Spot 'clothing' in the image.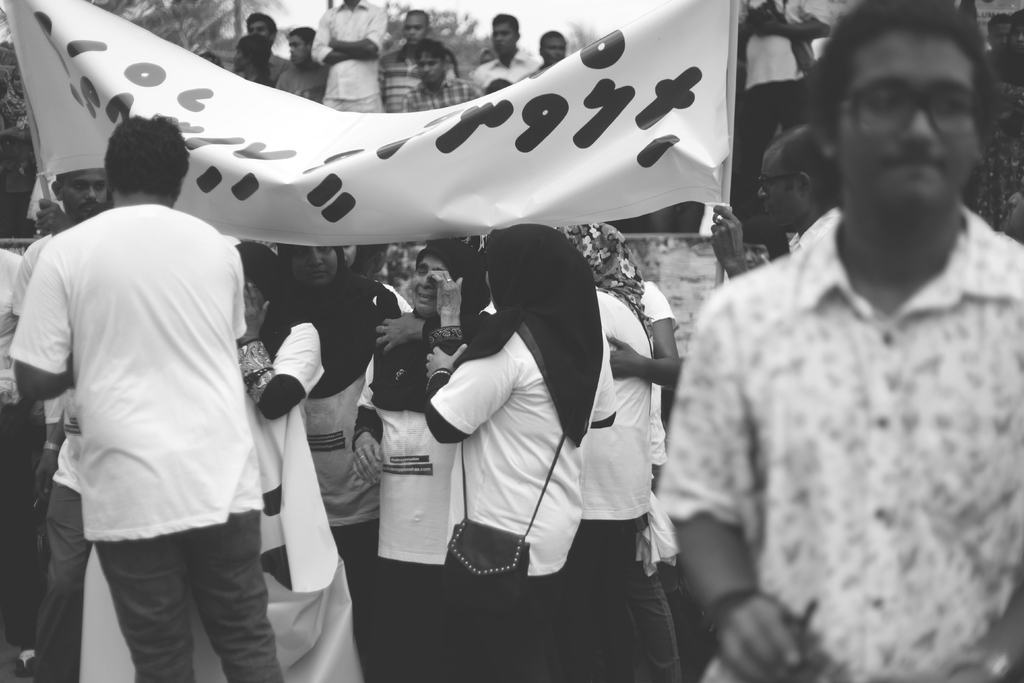
'clothing' found at (426,231,616,682).
